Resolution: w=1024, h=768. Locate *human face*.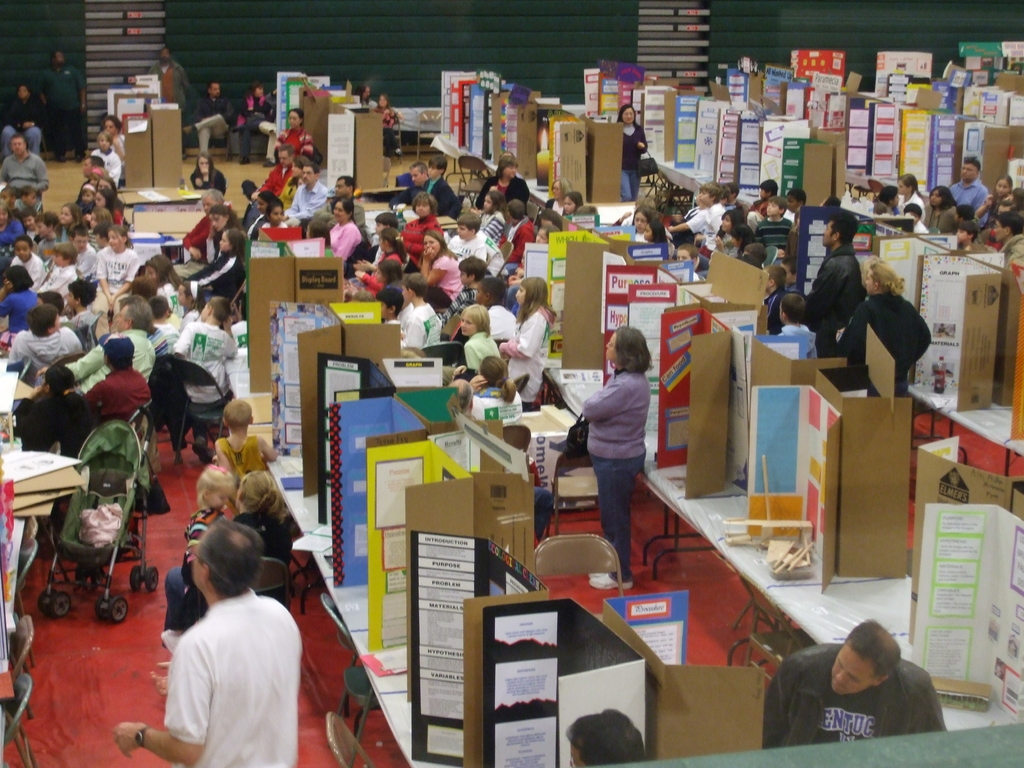
pyautogui.locateOnScreen(115, 308, 129, 328).
